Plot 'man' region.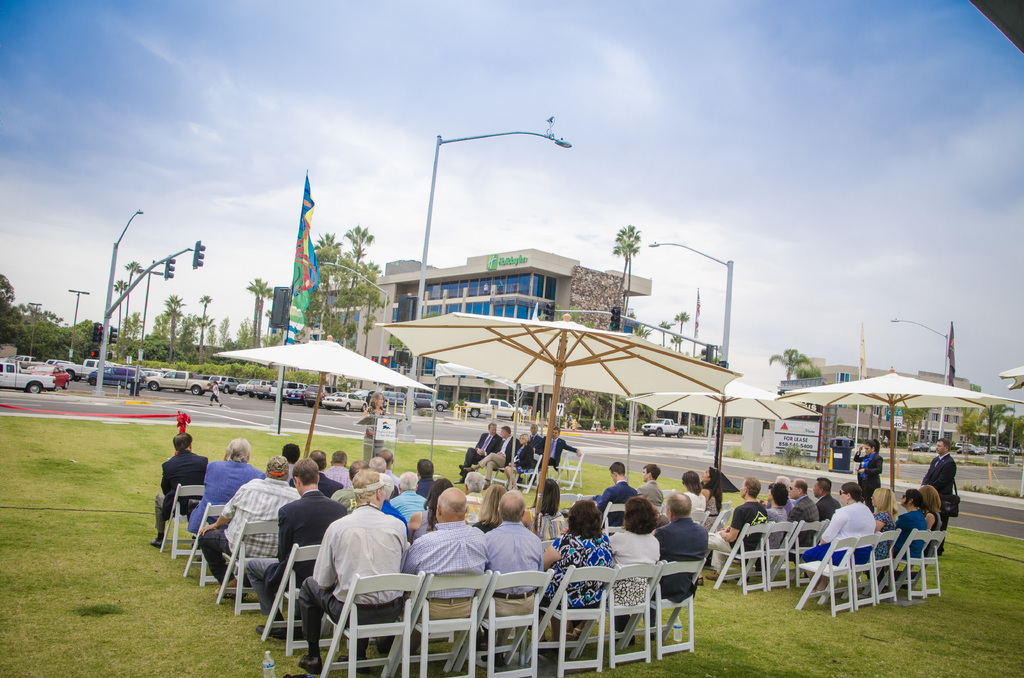
Plotted at [488,495,547,635].
